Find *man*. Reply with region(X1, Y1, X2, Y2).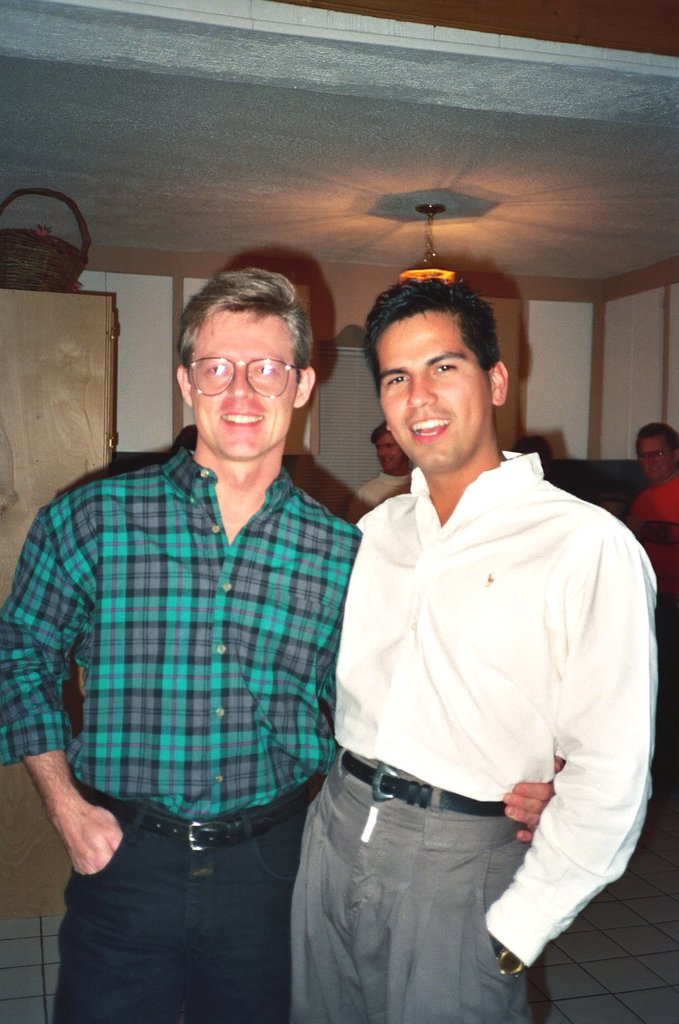
region(3, 268, 361, 1023).
